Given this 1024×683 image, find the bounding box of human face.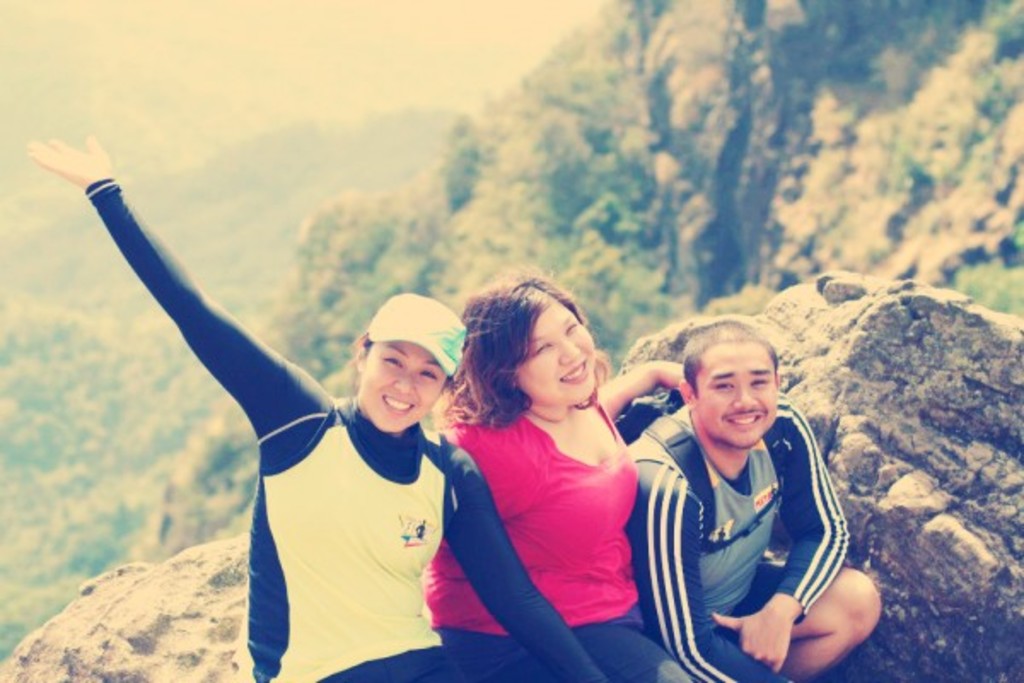
left=691, top=338, right=777, bottom=447.
